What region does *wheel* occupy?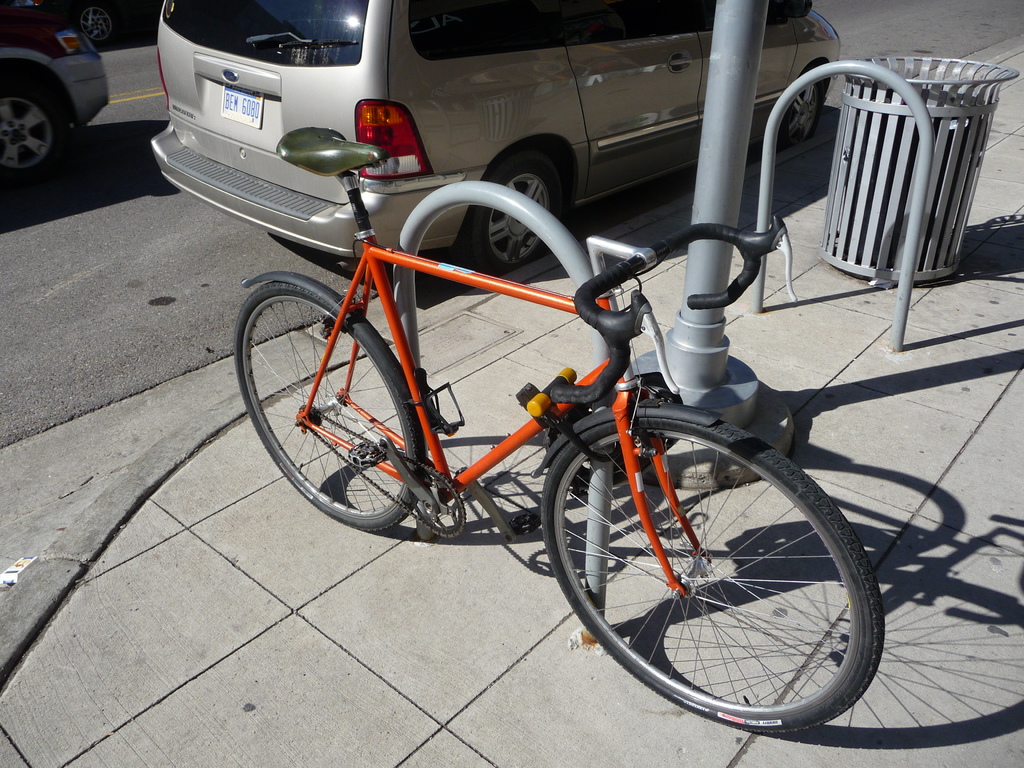
553:411:882:730.
